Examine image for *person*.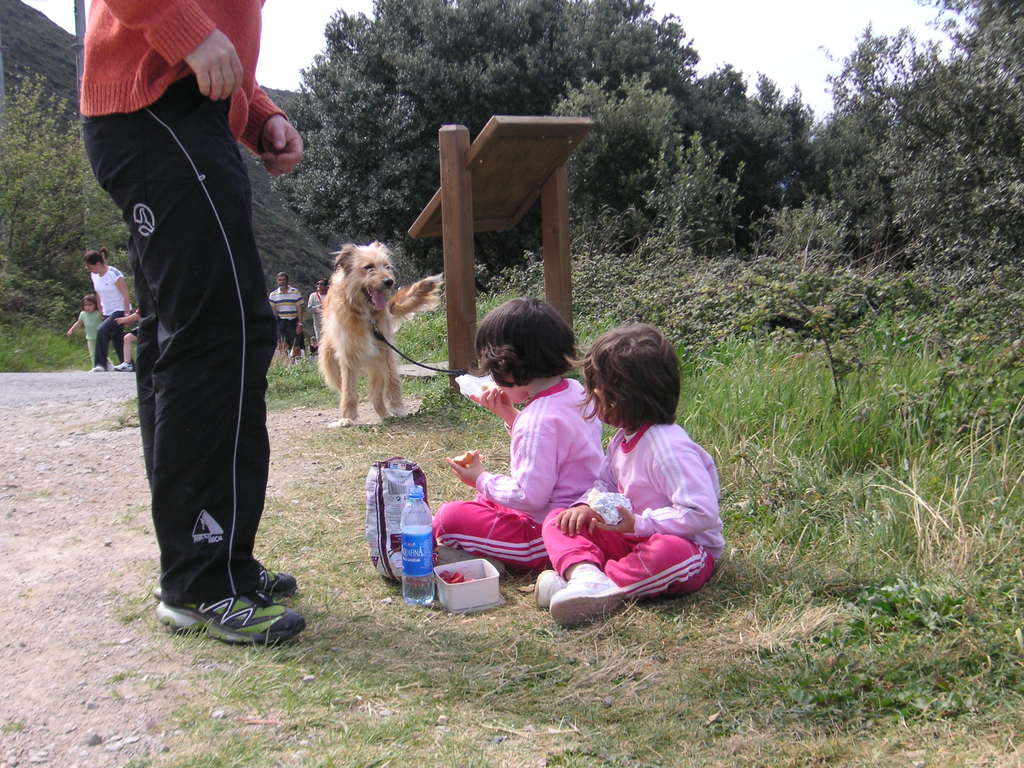
Examination result: <region>81, 0, 289, 651</region>.
